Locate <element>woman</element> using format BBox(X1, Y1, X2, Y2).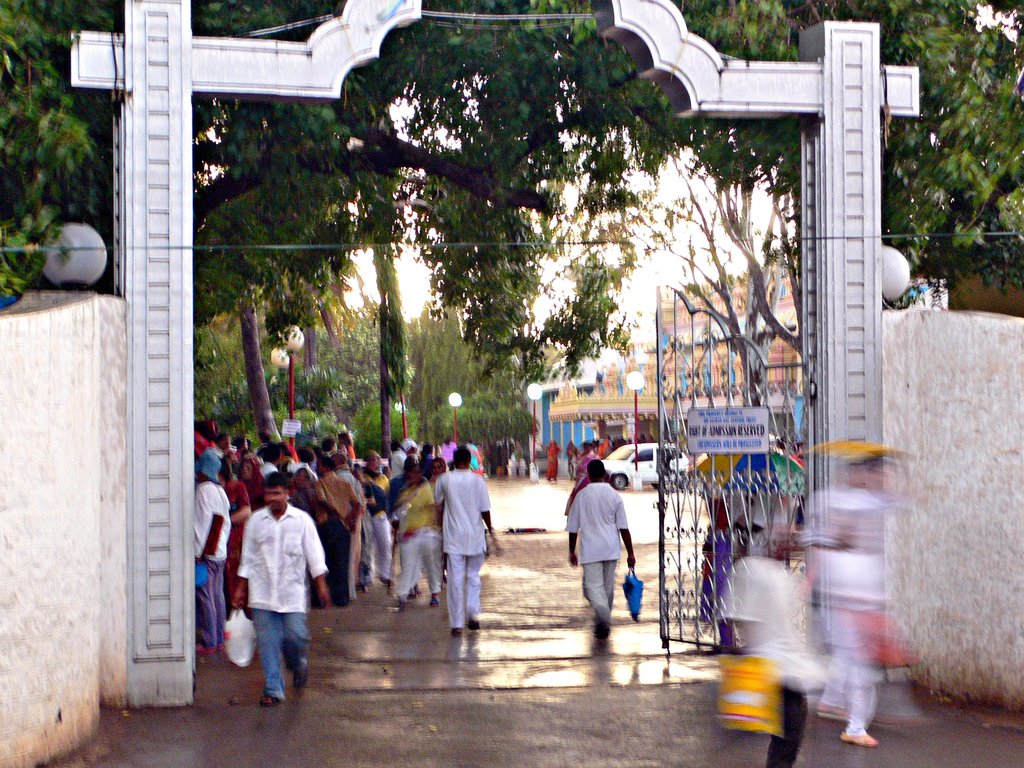
BBox(442, 433, 456, 466).
